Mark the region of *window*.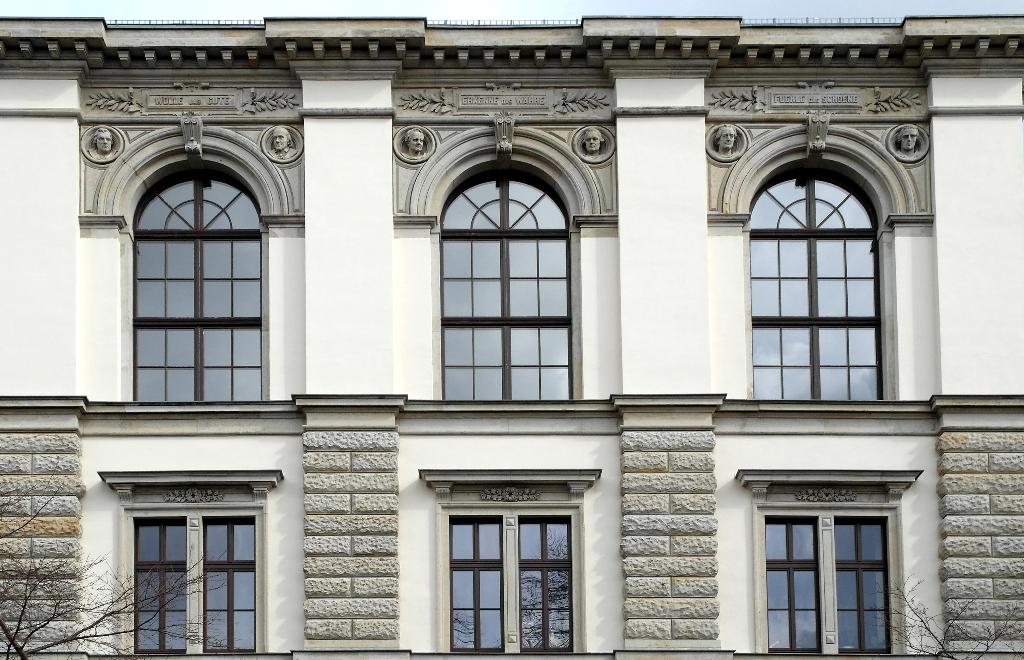
Region: <bbox>435, 508, 588, 659</bbox>.
